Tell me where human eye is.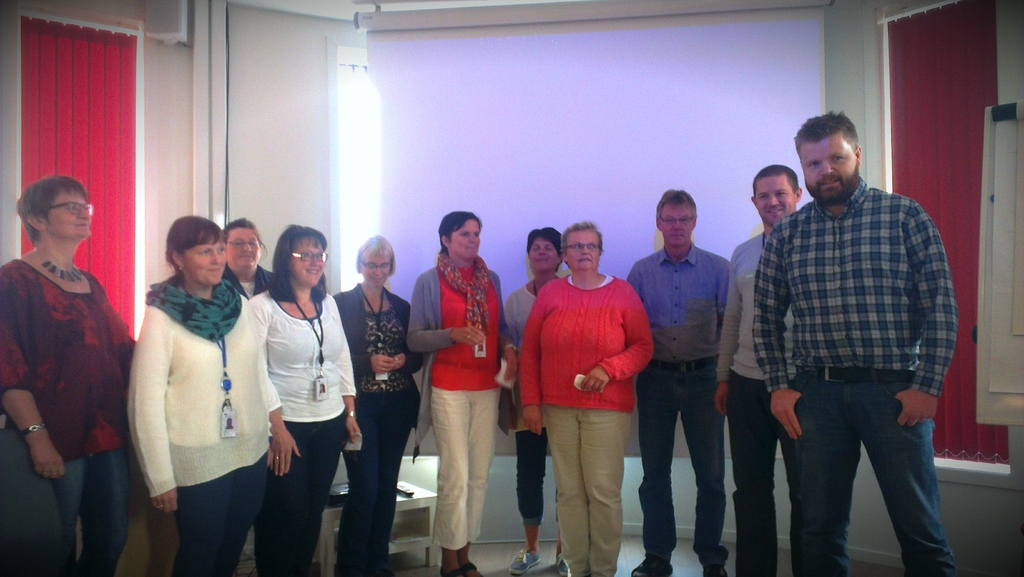
human eye is at x1=216, y1=243, x2=226, y2=255.
